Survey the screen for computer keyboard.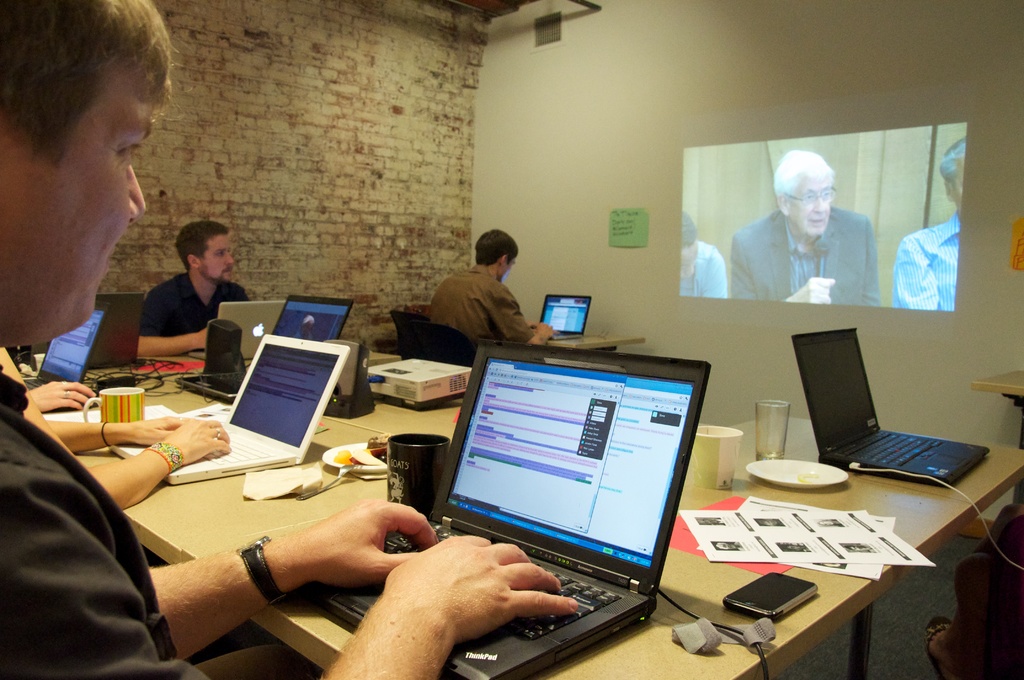
Survey found: (383, 528, 619, 640).
